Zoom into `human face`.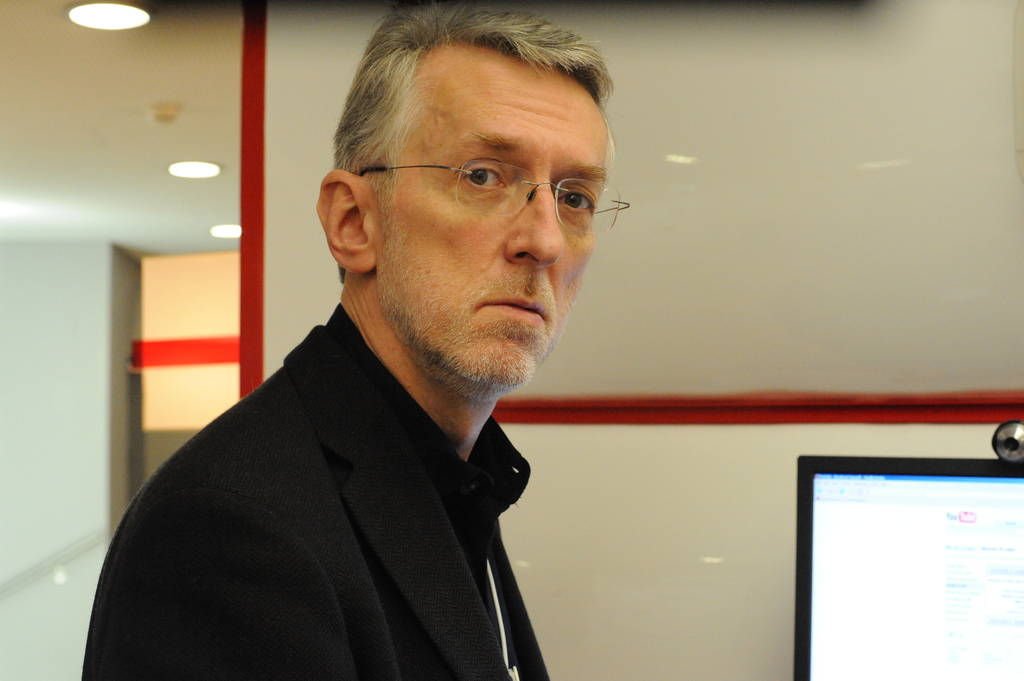
Zoom target: locate(372, 33, 611, 390).
